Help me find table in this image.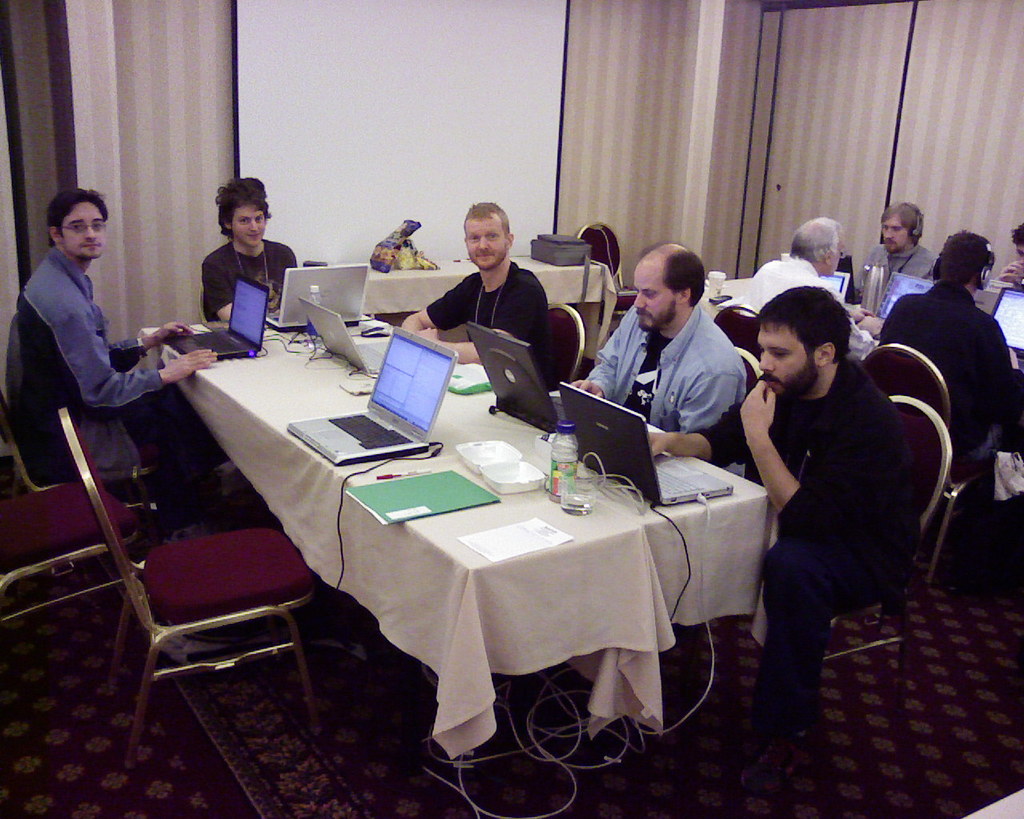
Found it: locate(361, 250, 596, 362).
